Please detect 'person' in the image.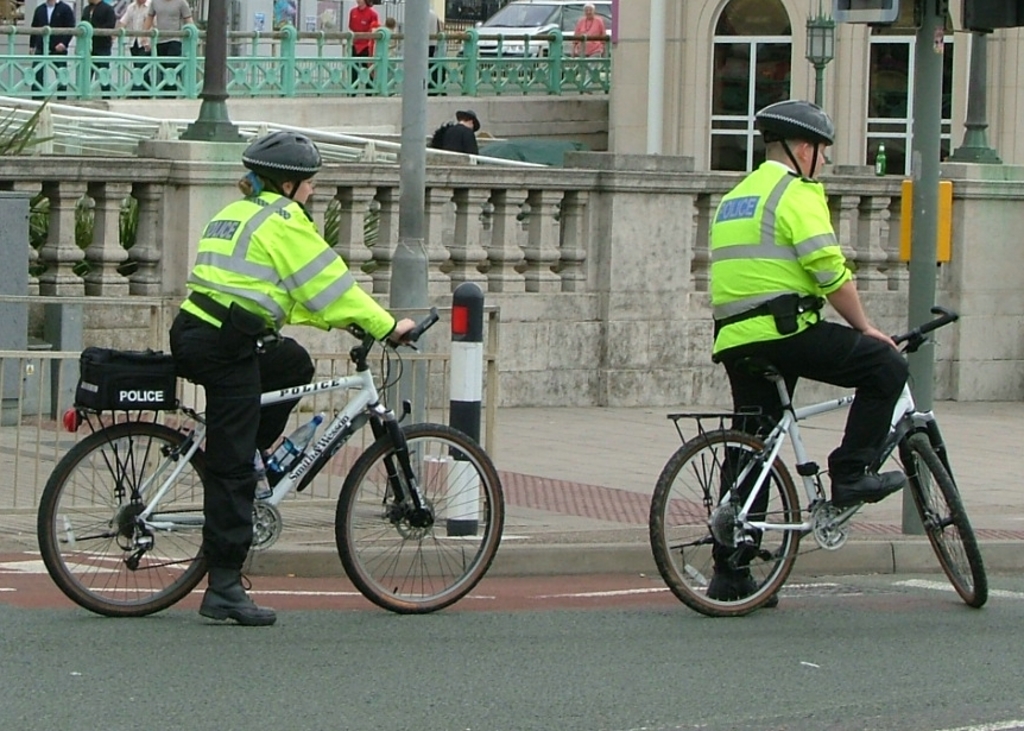
crop(347, 0, 384, 94).
